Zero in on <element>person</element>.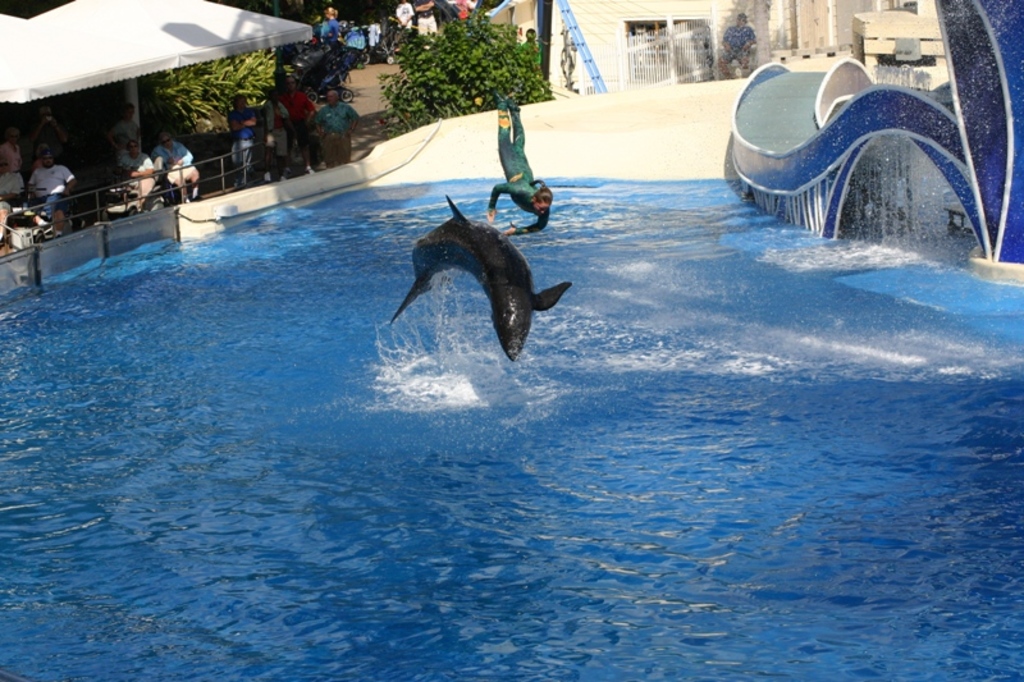
Zeroed in: <box>396,0,412,35</box>.
